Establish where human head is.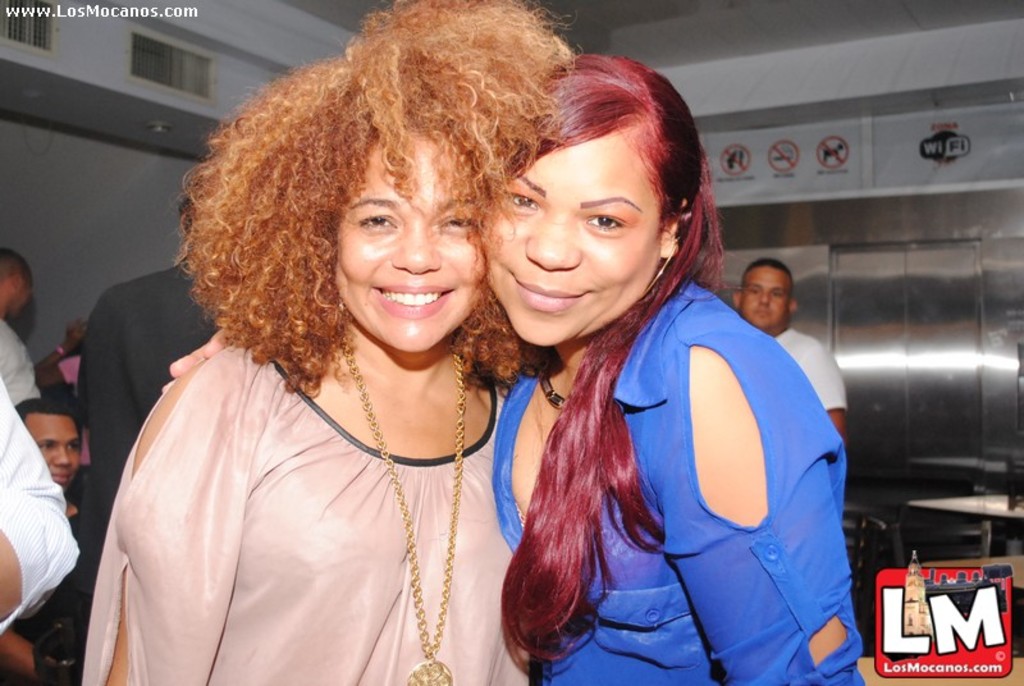
Established at x1=486 y1=65 x2=709 y2=311.
